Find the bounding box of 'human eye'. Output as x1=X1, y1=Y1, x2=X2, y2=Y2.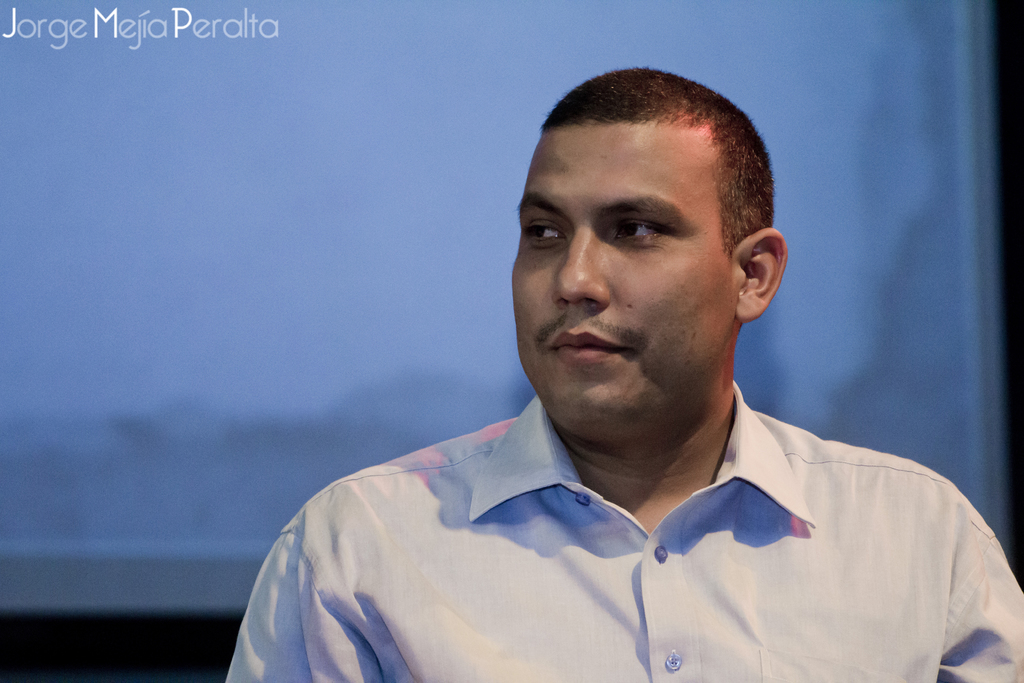
x1=611, y1=219, x2=669, y2=248.
